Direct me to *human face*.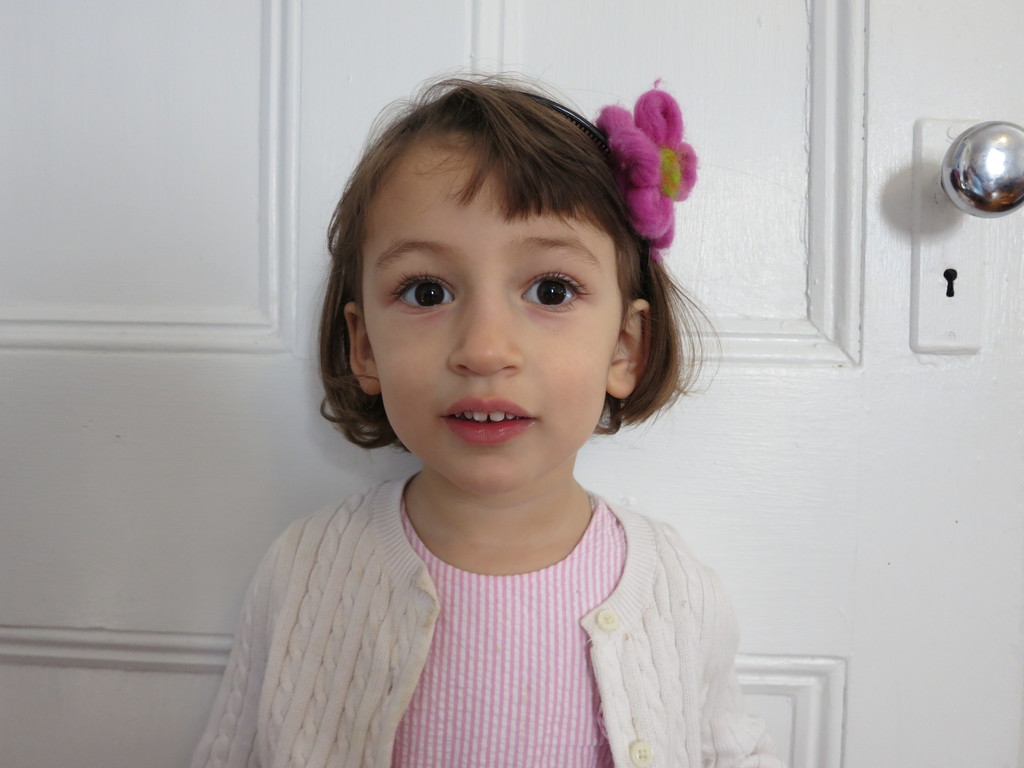
Direction: (361,132,621,492).
